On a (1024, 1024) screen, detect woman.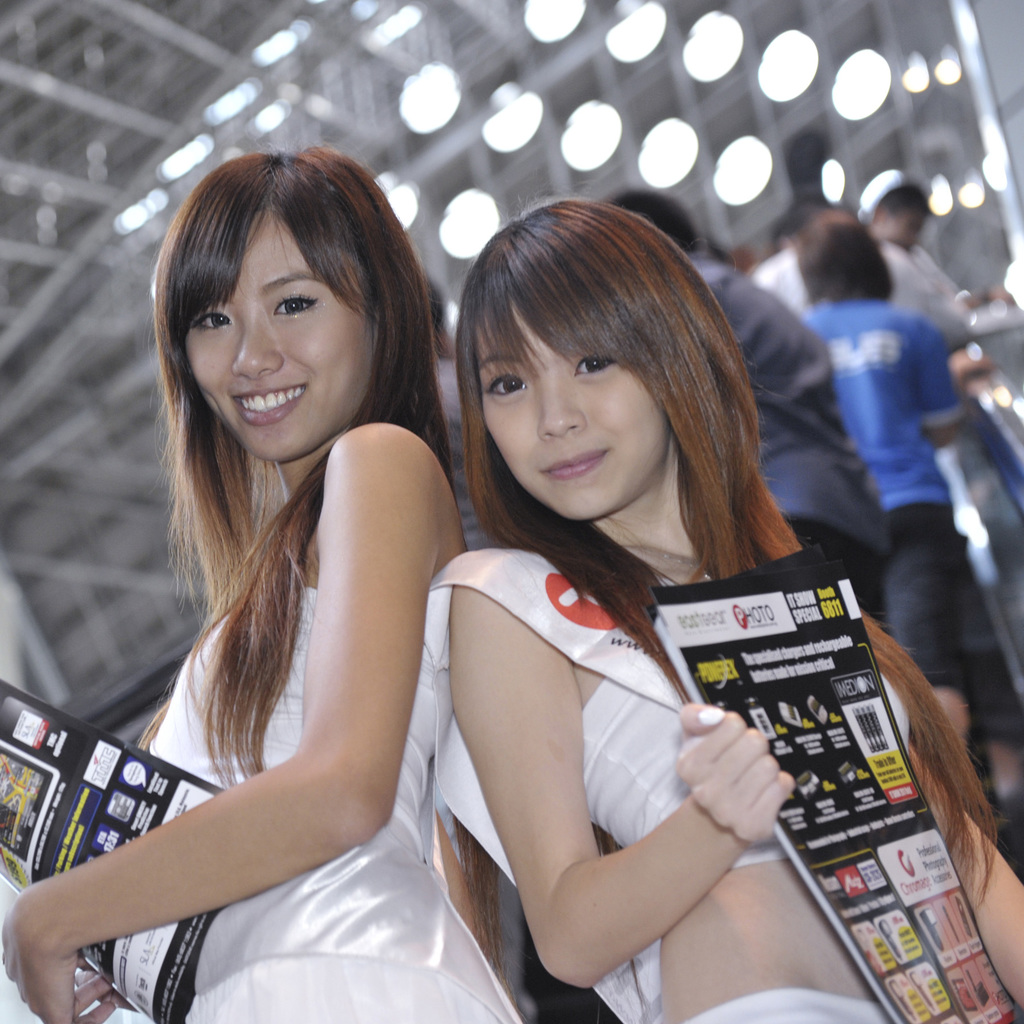
(x1=0, y1=140, x2=524, y2=1023).
